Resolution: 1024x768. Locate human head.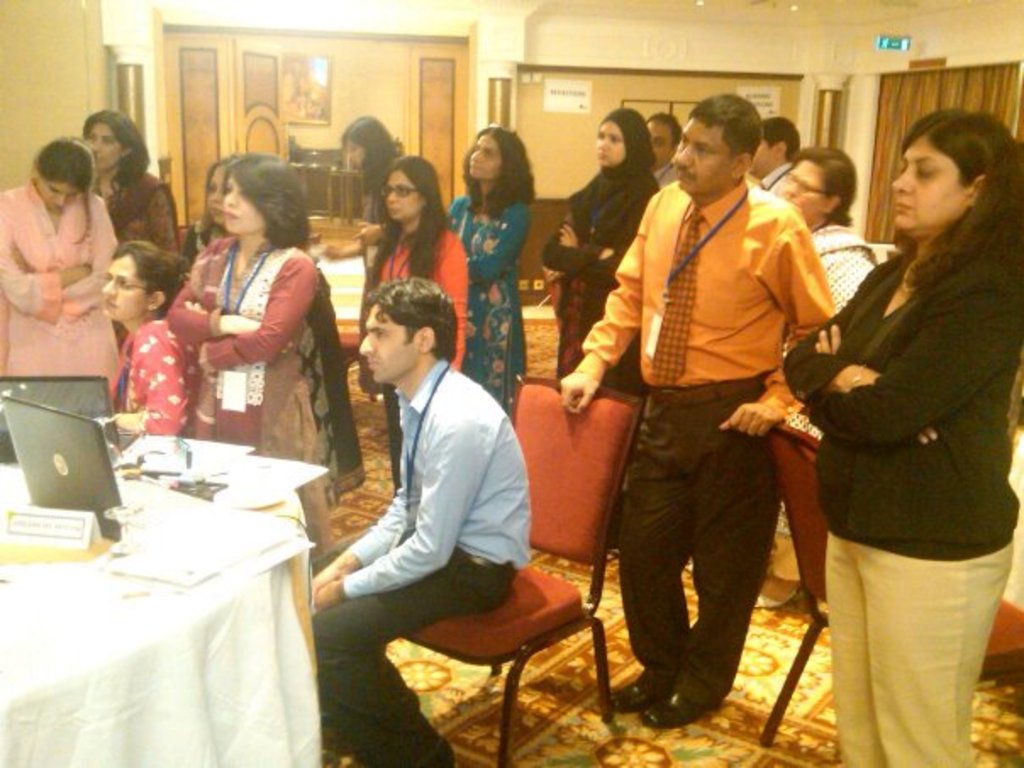
locate(205, 153, 242, 224).
